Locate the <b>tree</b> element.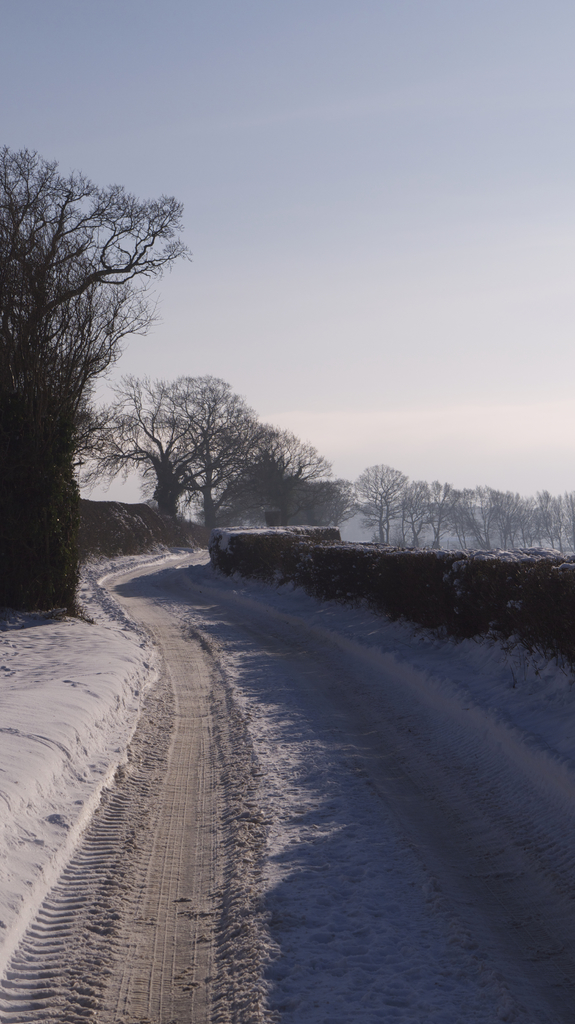
Element bbox: select_region(217, 424, 401, 526).
